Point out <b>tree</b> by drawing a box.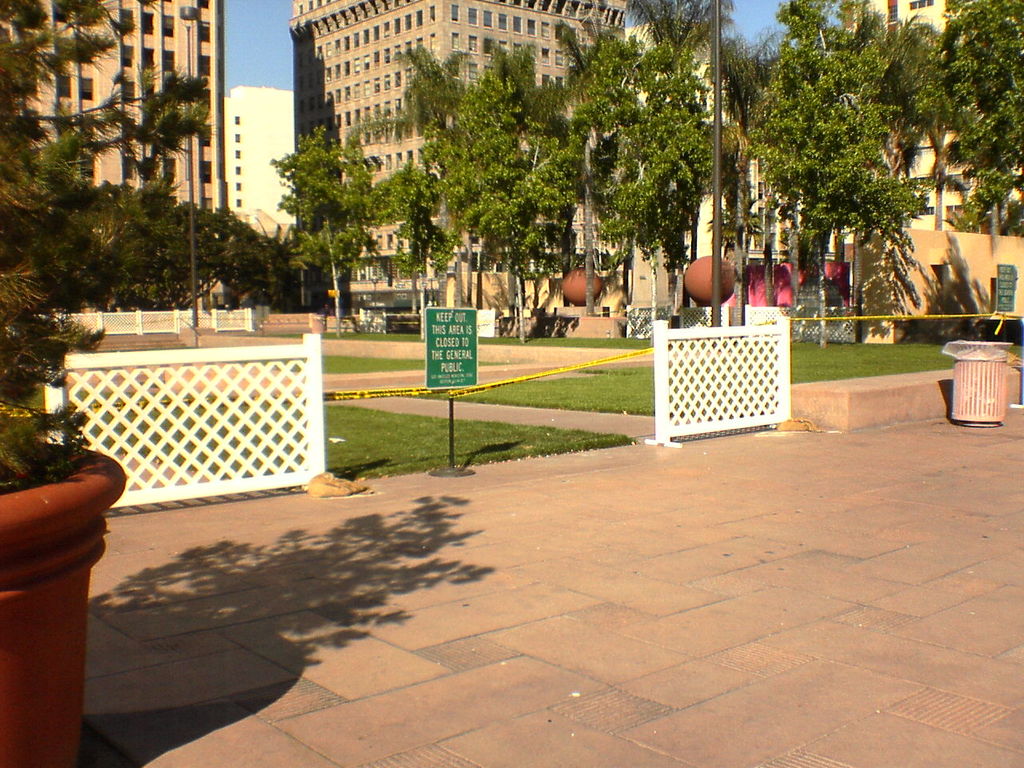
486:40:570:152.
